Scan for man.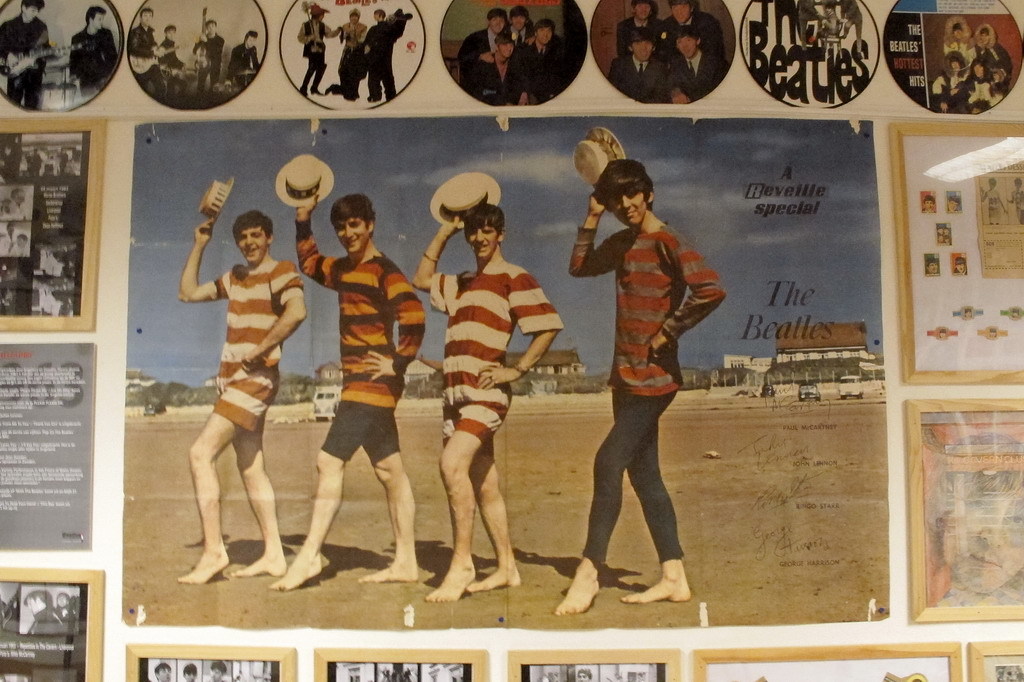
Scan result: bbox=[134, 8, 167, 112].
